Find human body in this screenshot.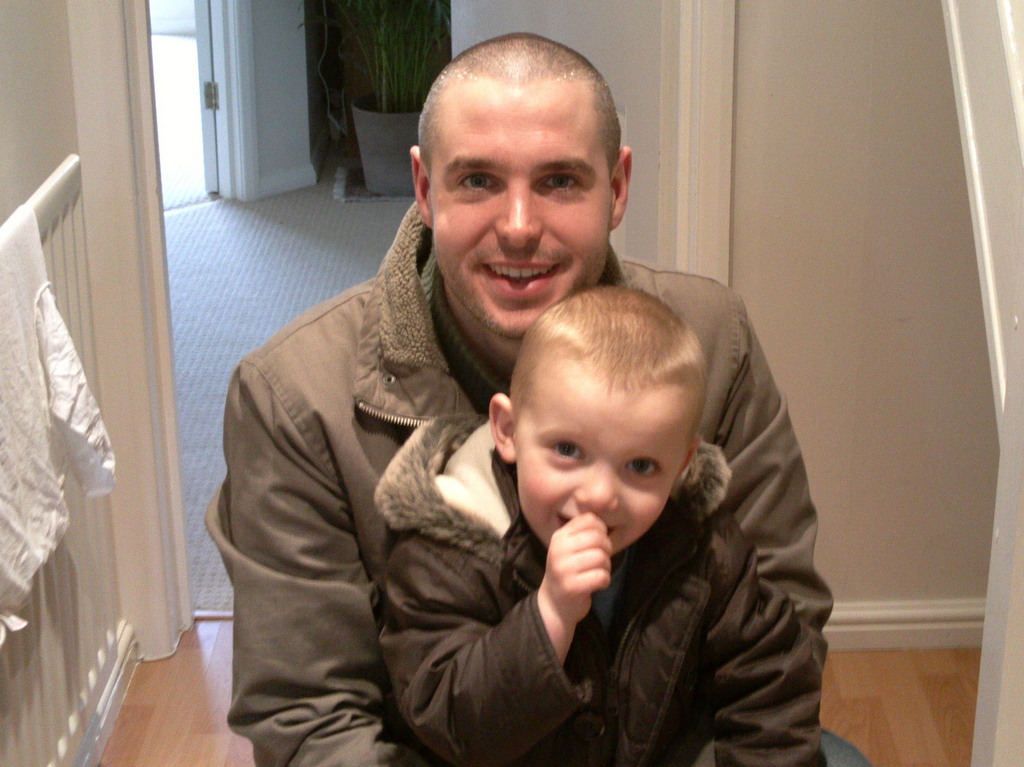
The bounding box for human body is crop(207, 28, 871, 766).
